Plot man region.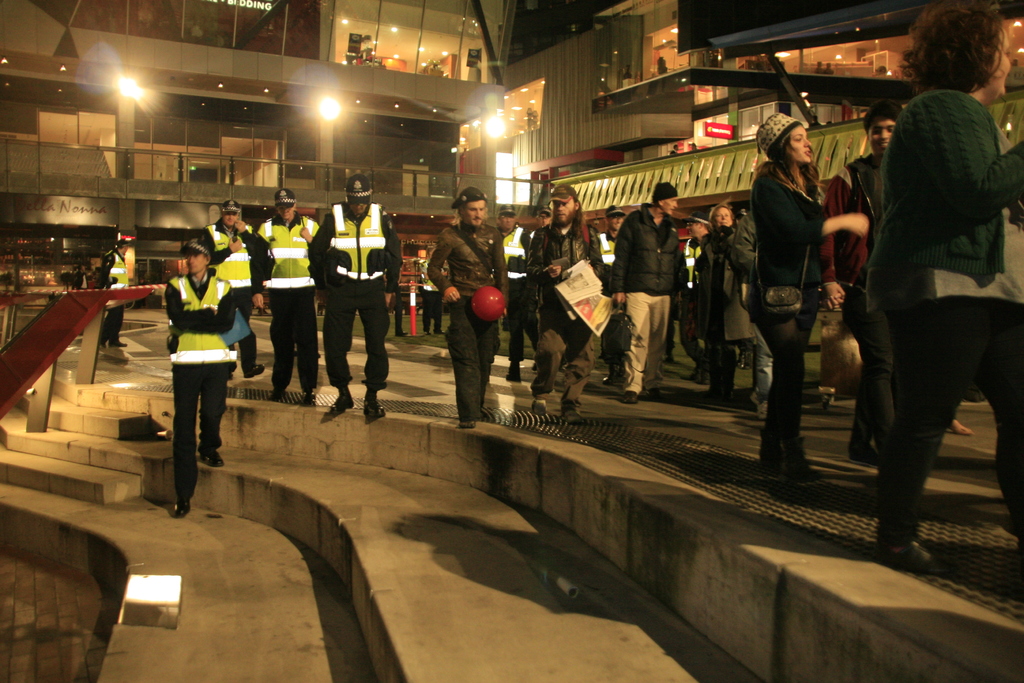
Plotted at Rect(825, 107, 899, 462).
